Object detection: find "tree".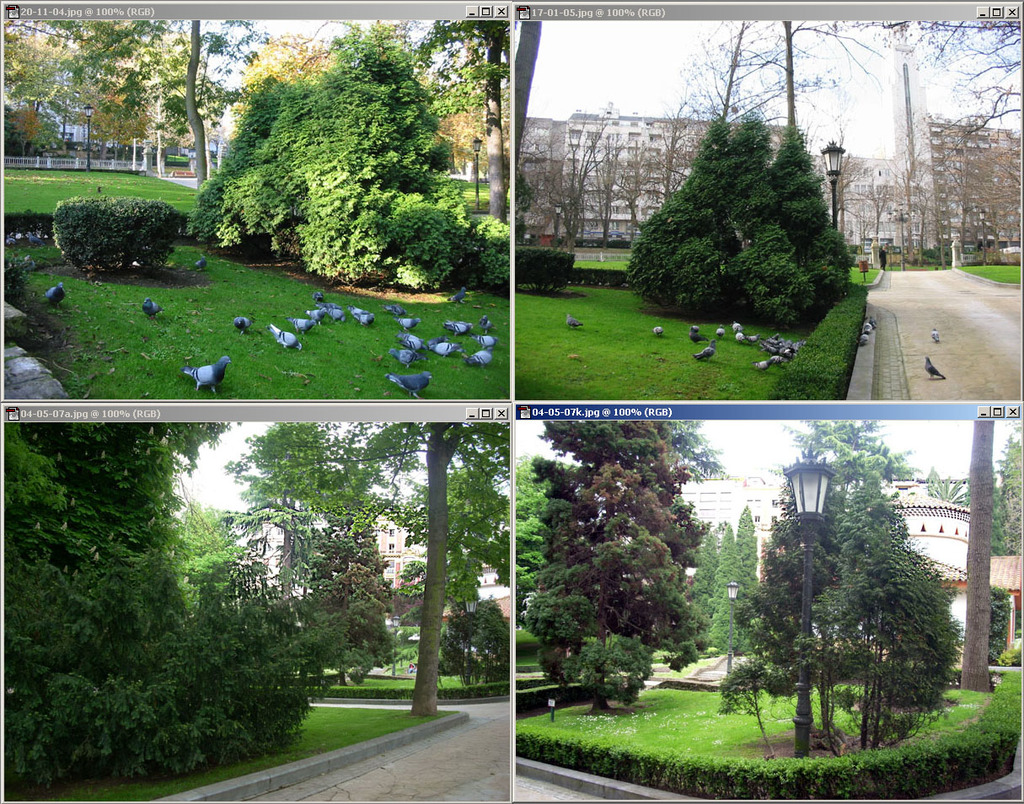
982,577,1010,662.
